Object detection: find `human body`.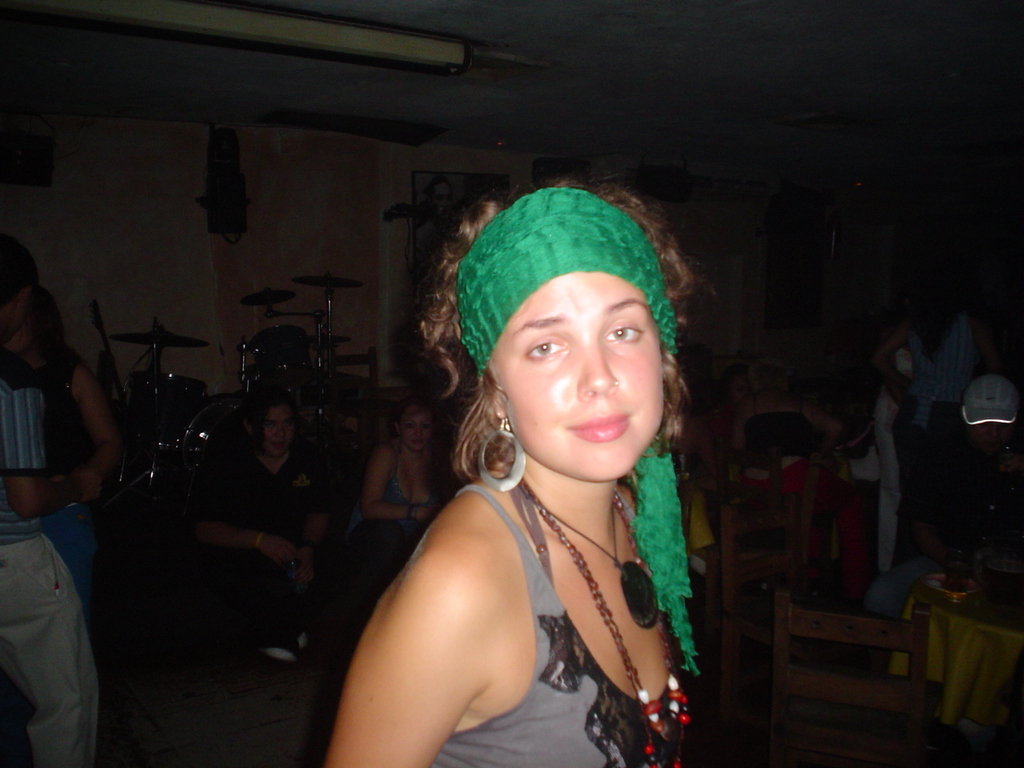
crop(286, 190, 754, 767).
